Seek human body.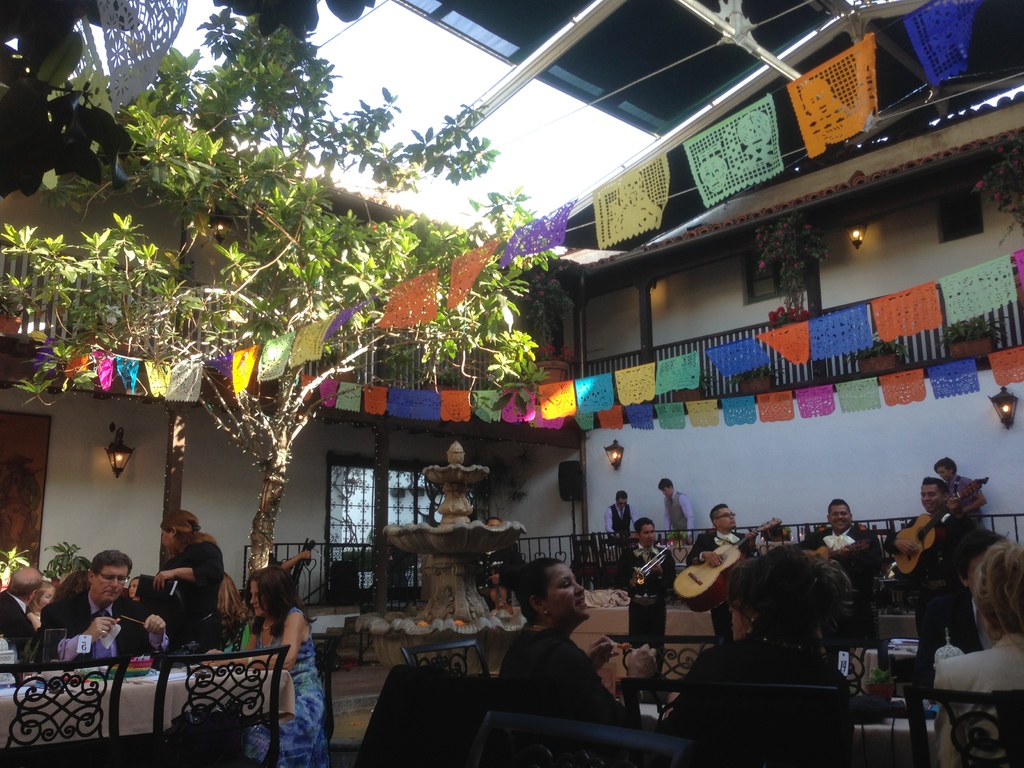
crop(938, 537, 1023, 767).
